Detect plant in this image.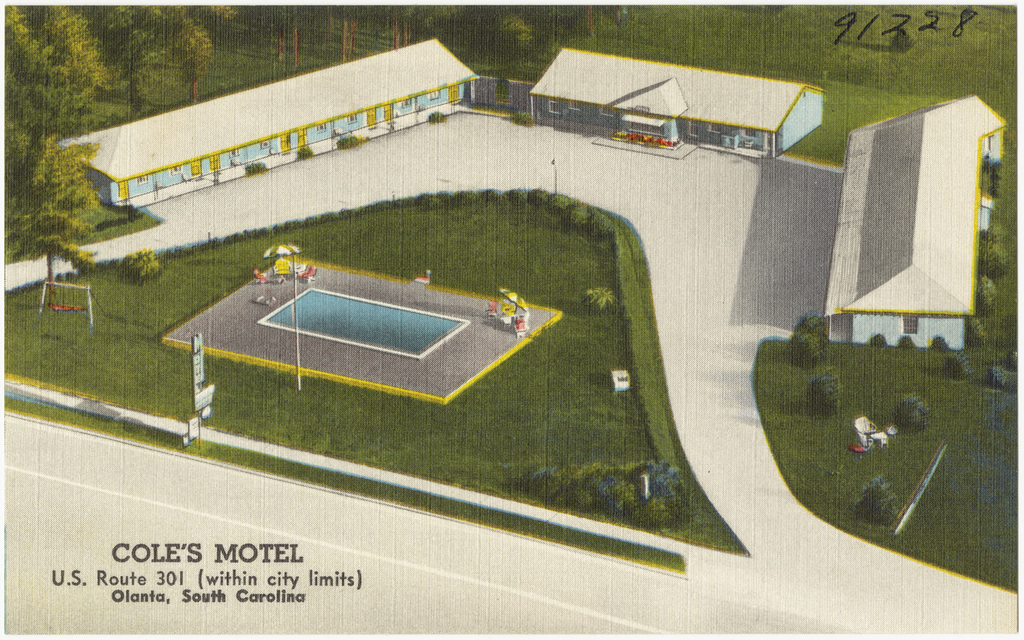
Detection: select_region(296, 146, 317, 156).
